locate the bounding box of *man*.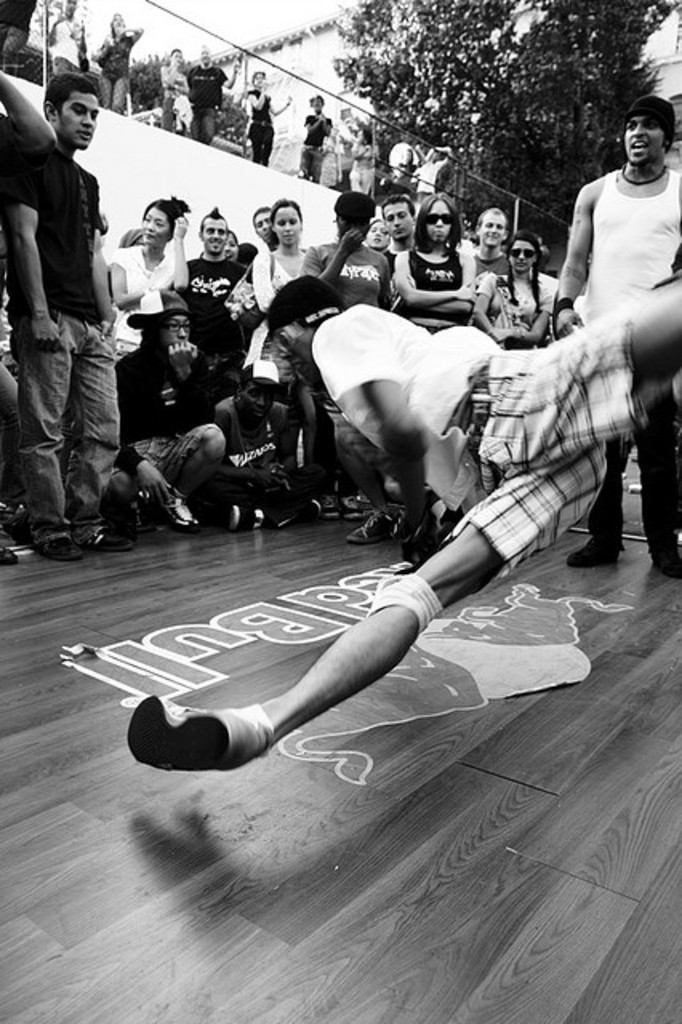
Bounding box: rect(187, 210, 255, 344).
